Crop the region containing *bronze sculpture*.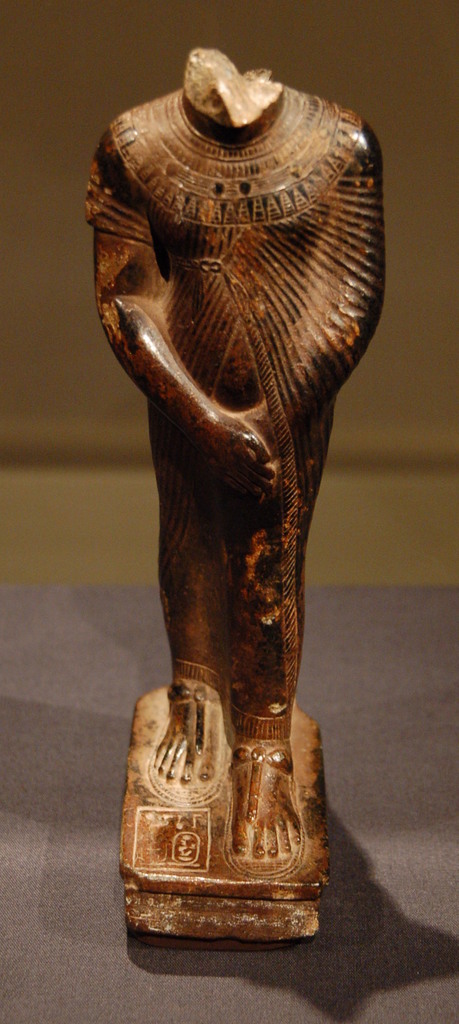
Crop region: 93/96/376/986.
